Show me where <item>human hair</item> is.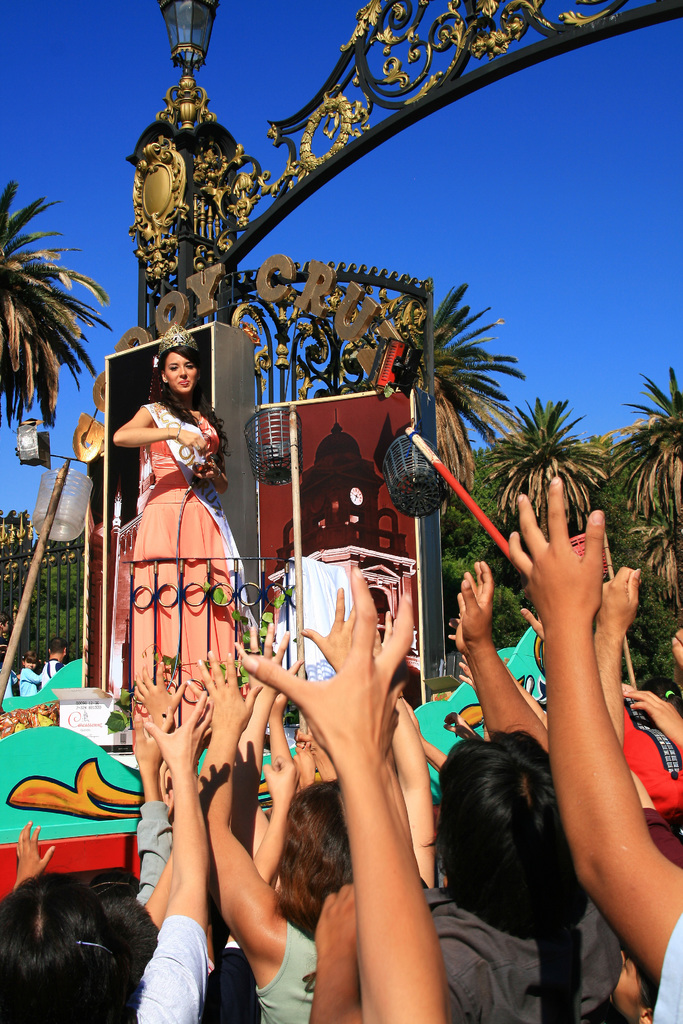
<item>human hair</item> is at BBox(279, 776, 350, 937).
